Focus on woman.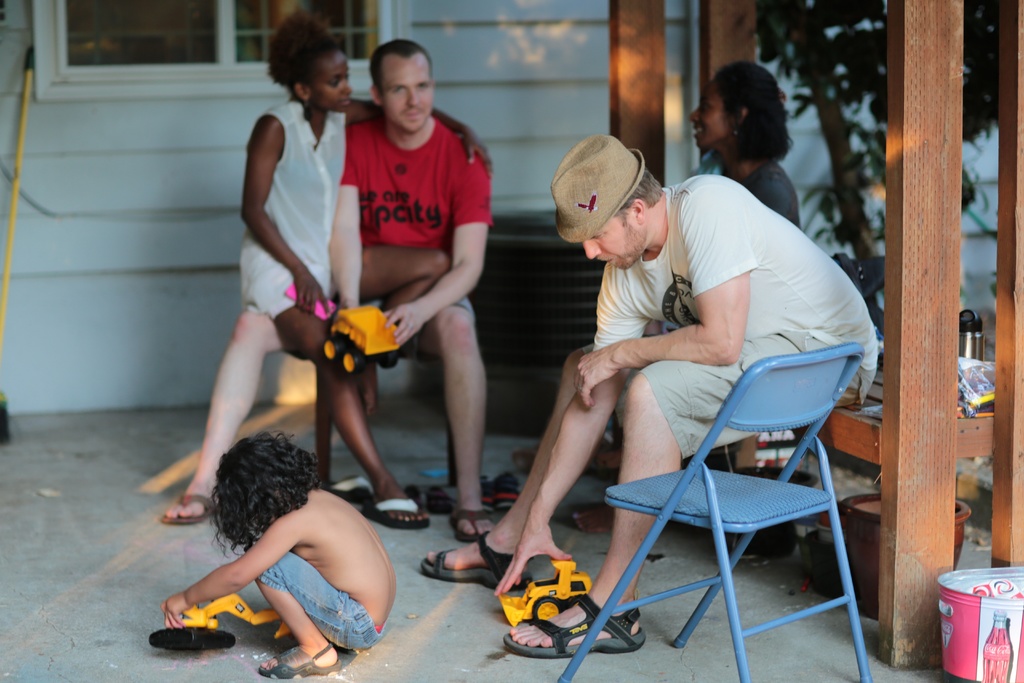
Focused at {"left": 685, "top": 49, "right": 796, "bottom": 224}.
